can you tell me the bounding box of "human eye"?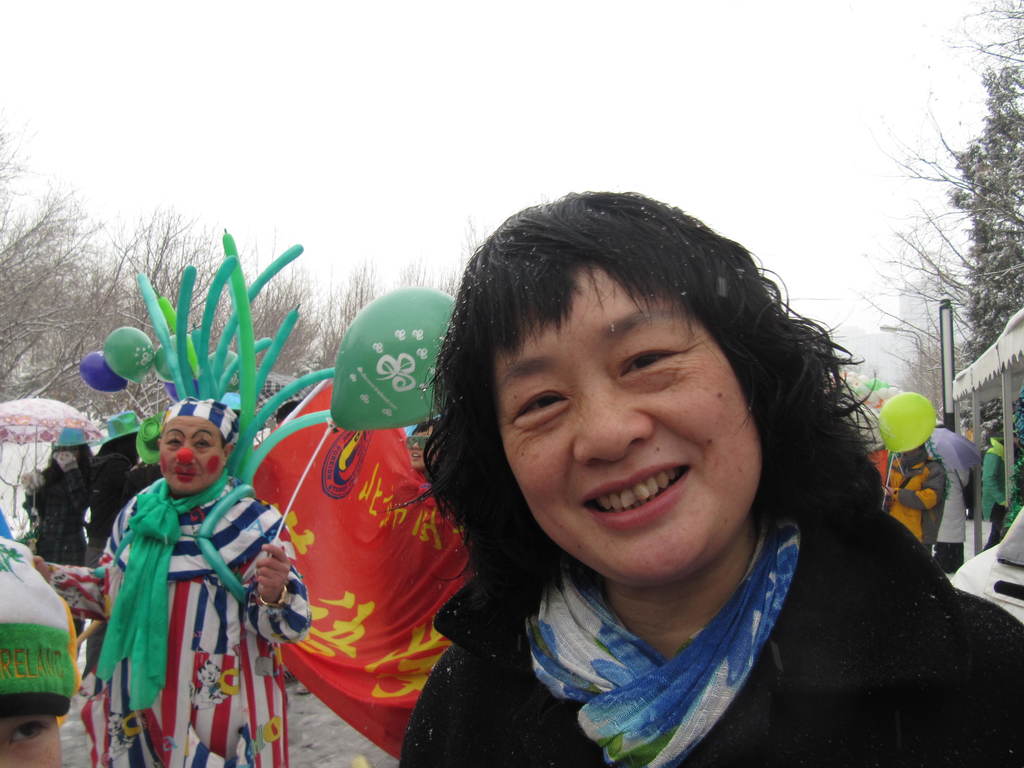
<bbox>165, 436, 186, 447</bbox>.
